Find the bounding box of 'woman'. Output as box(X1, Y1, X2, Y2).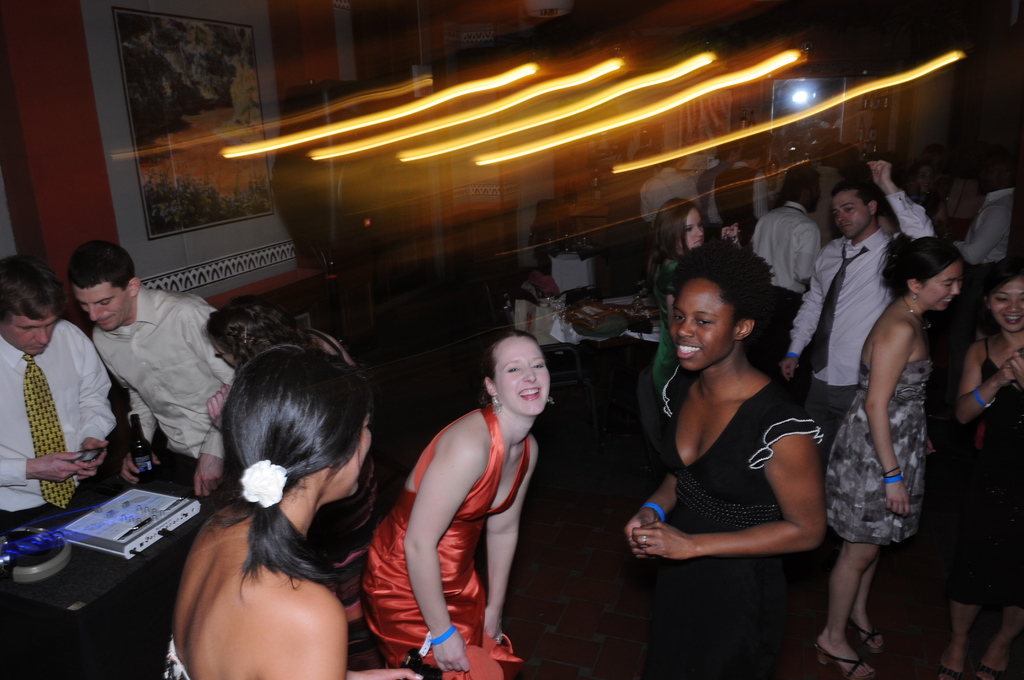
box(632, 220, 837, 651).
